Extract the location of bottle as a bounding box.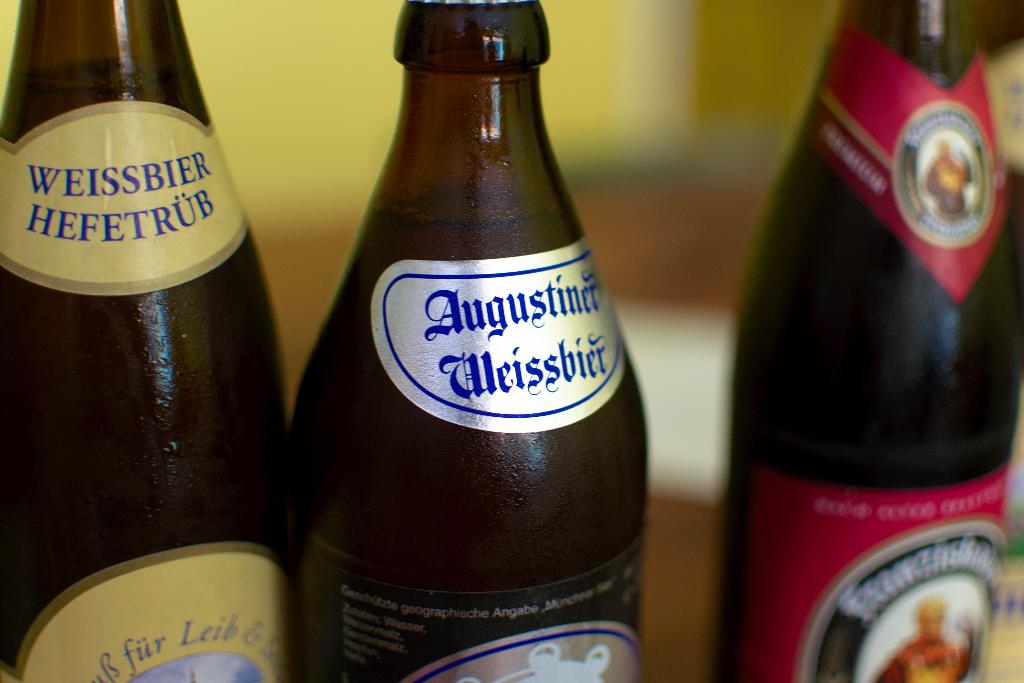
710,0,1023,682.
